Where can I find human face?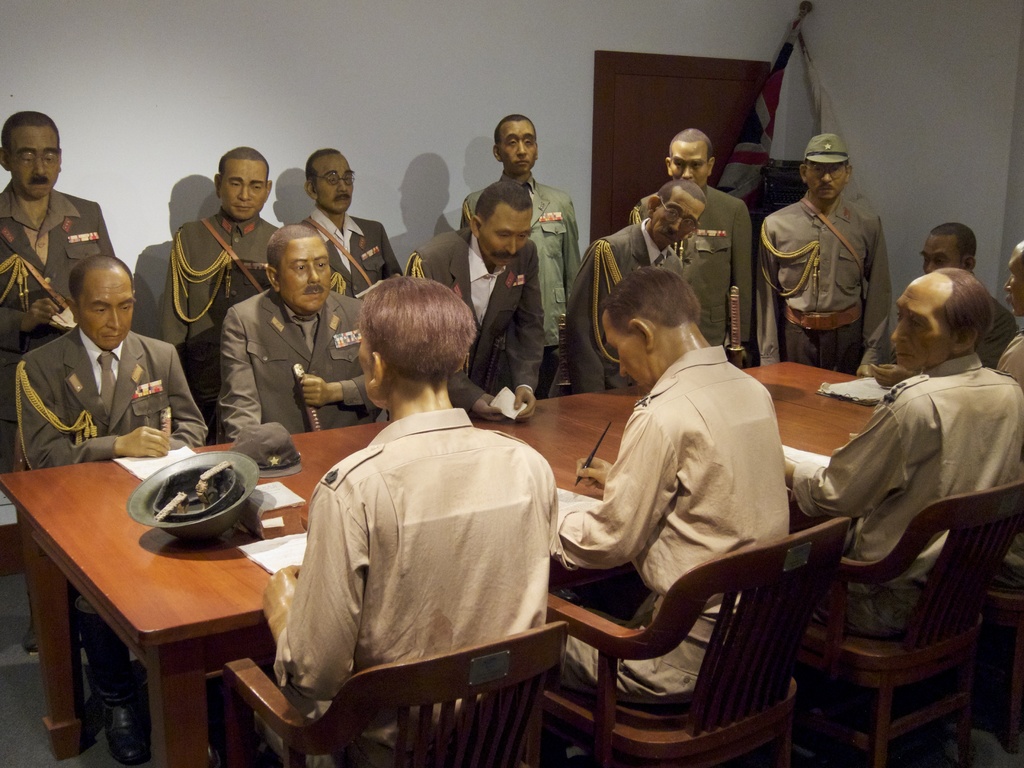
You can find it at select_region(79, 270, 134, 349).
